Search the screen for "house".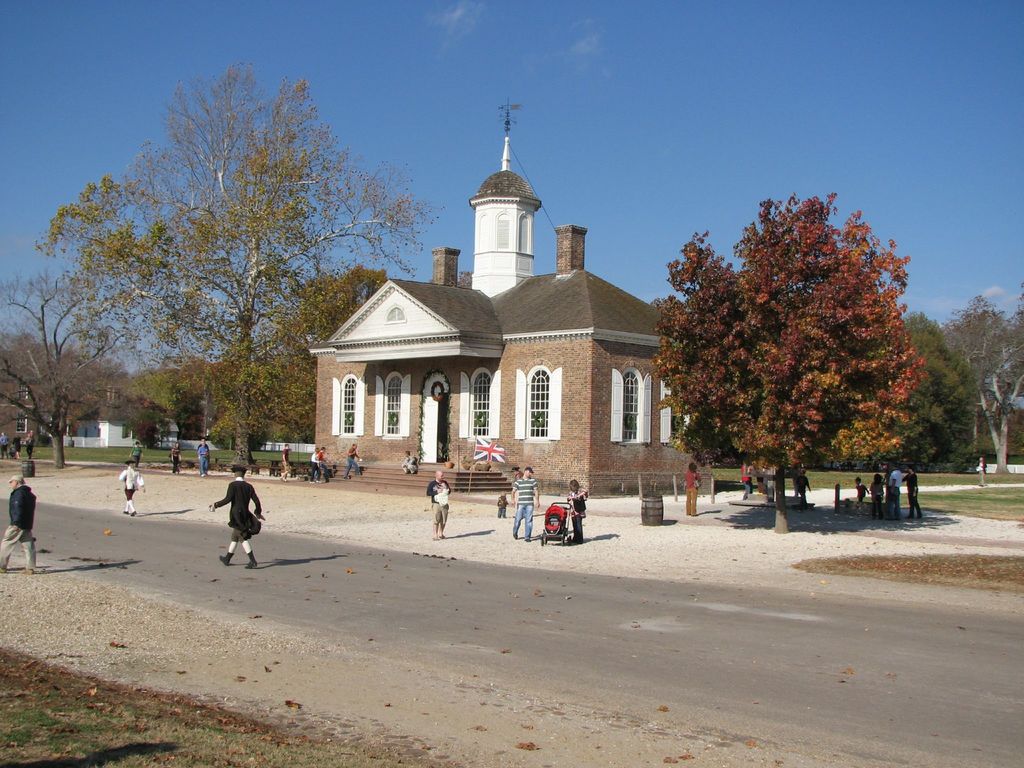
Found at [959,340,1023,410].
